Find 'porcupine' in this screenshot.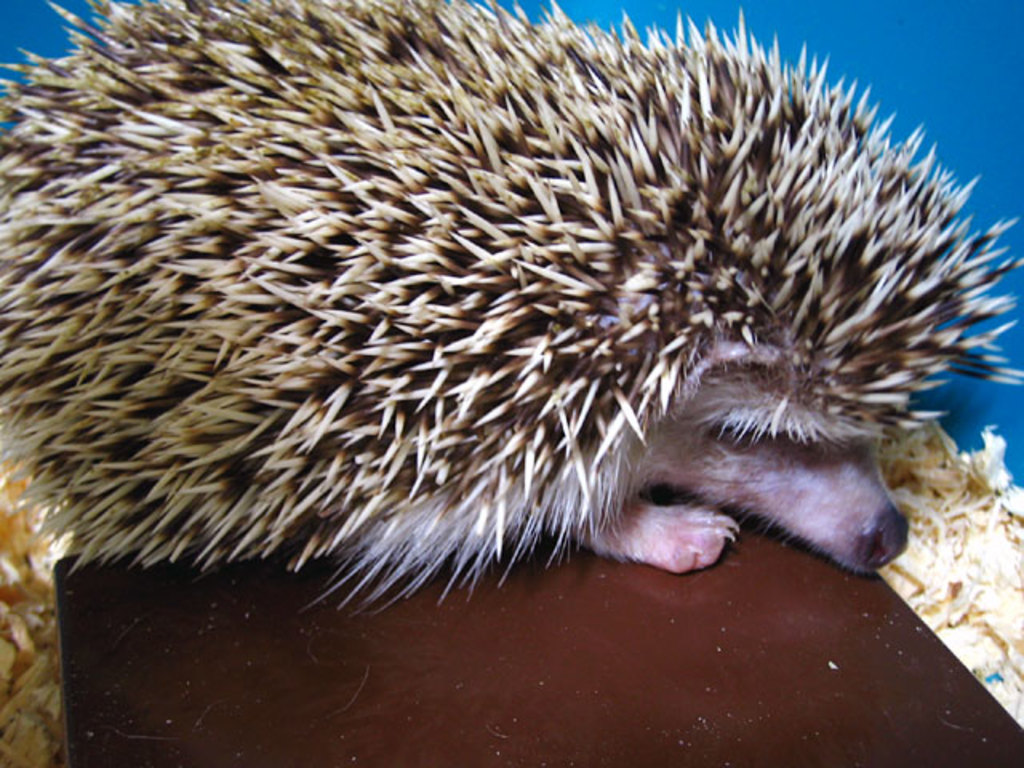
The bounding box for 'porcupine' is bbox=(0, 0, 1022, 603).
